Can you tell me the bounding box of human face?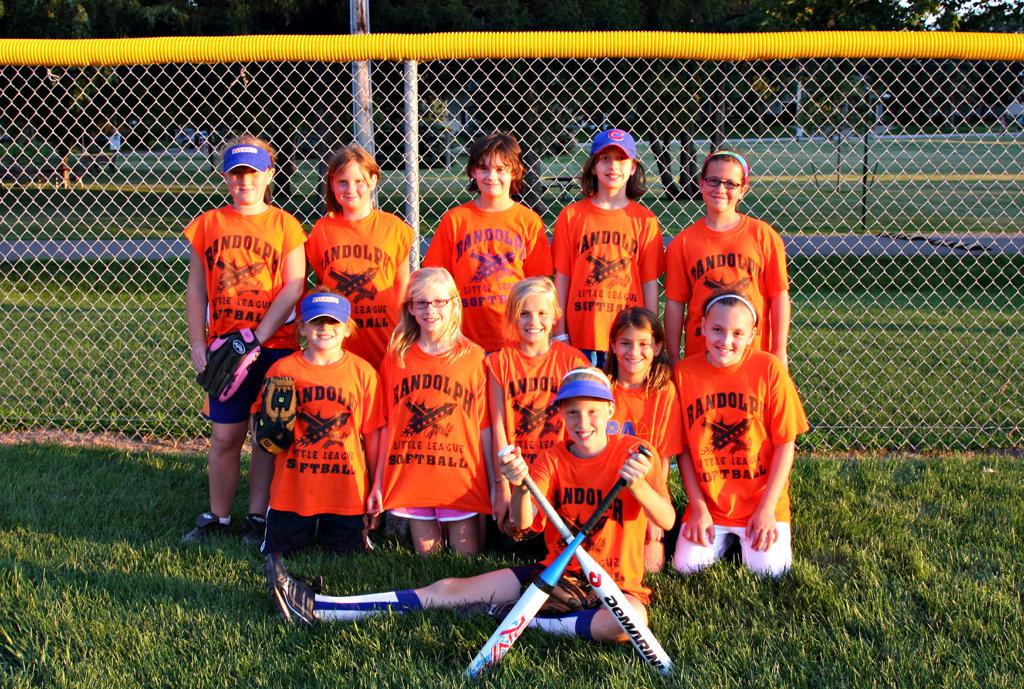
bbox(694, 156, 741, 207).
